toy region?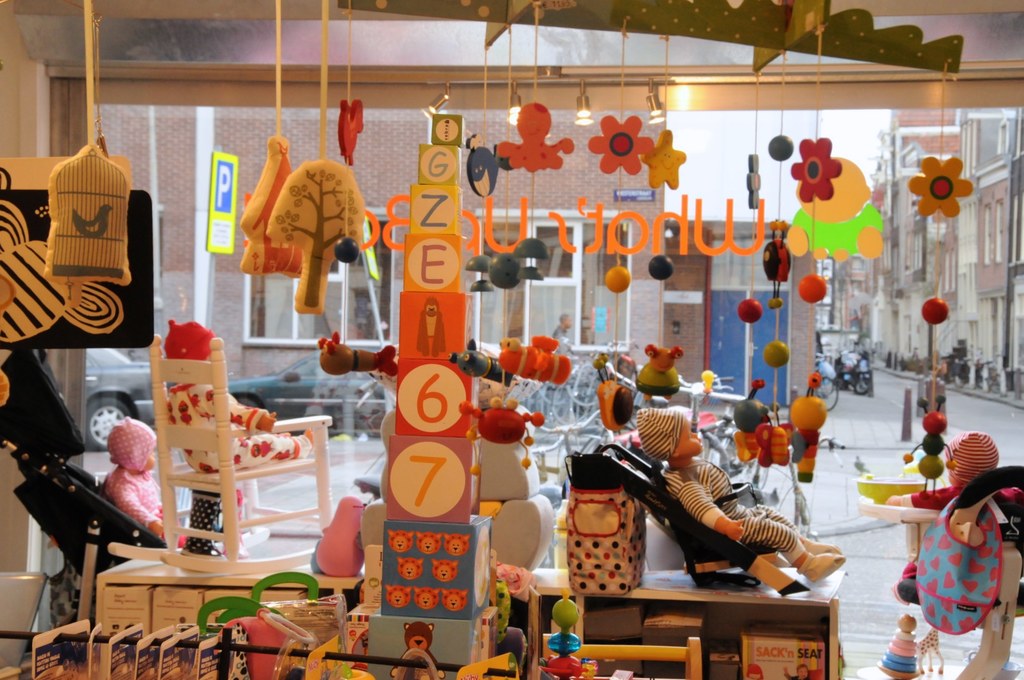
[767,213,797,318]
